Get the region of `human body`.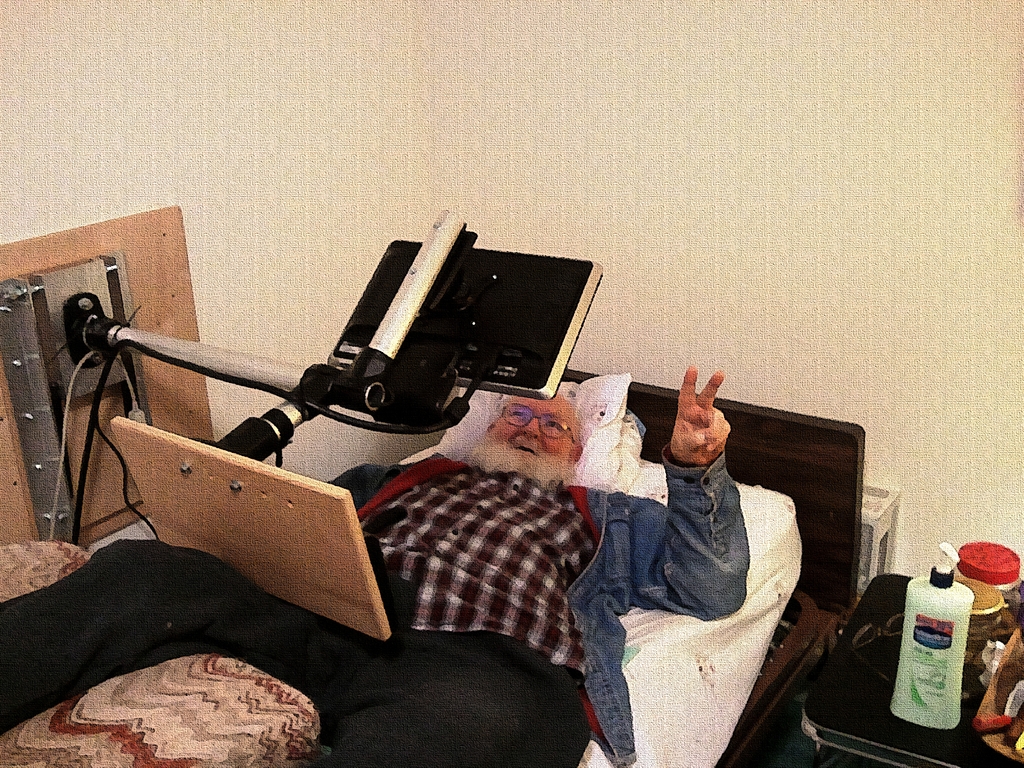
[left=1, top=364, right=750, bottom=767].
